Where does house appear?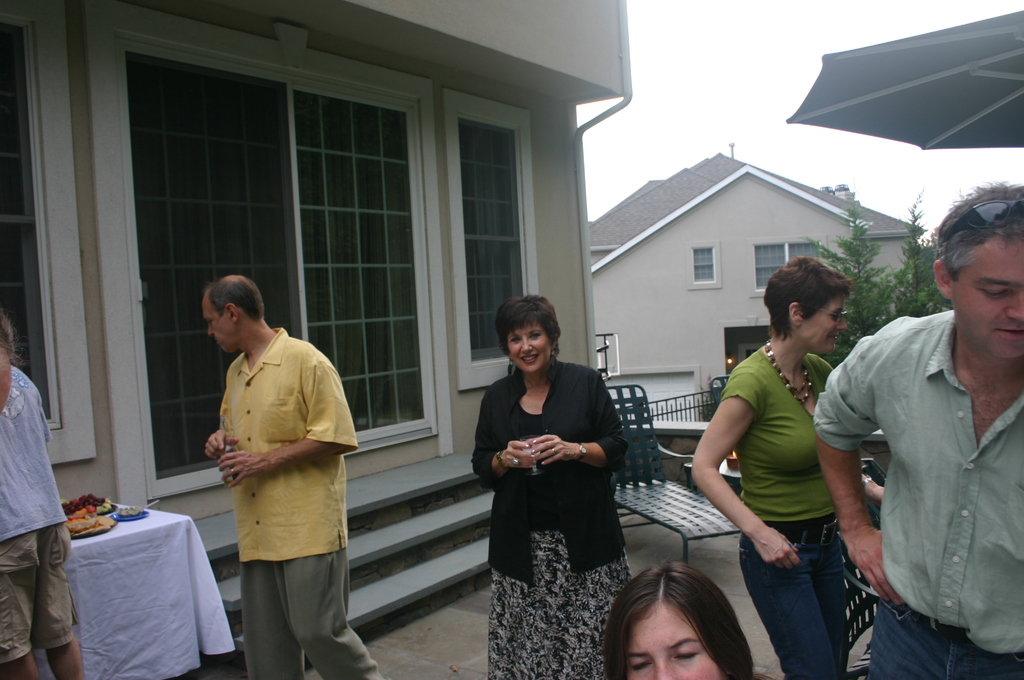
Appears at <bbox>1, 0, 636, 679</bbox>.
